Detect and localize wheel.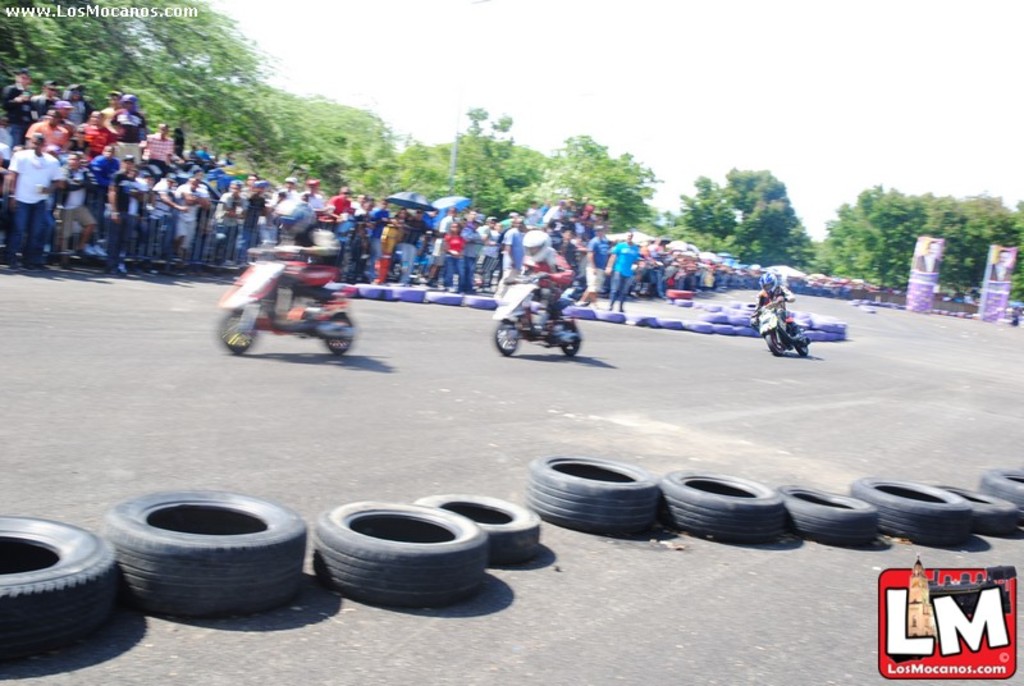
Localized at rect(682, 319, 713, 333).
